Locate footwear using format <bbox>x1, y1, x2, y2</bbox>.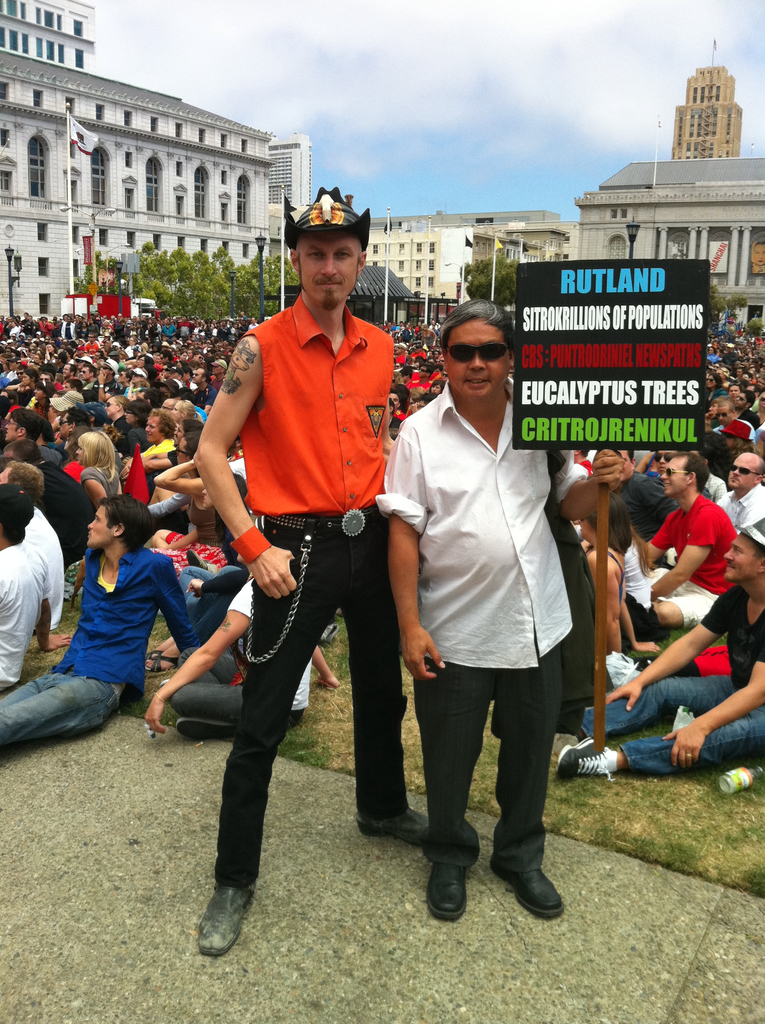
<bbox>145, 653, 179, 676</bbox>.
